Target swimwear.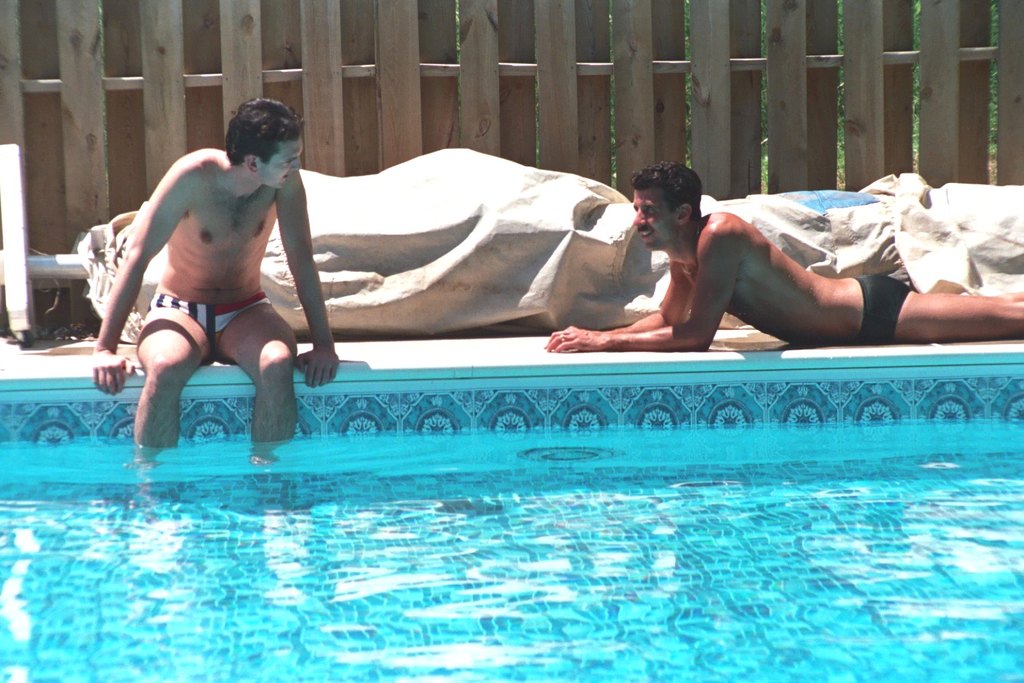
Target region: x1=149 y1=296 x2=268 y2=352.
